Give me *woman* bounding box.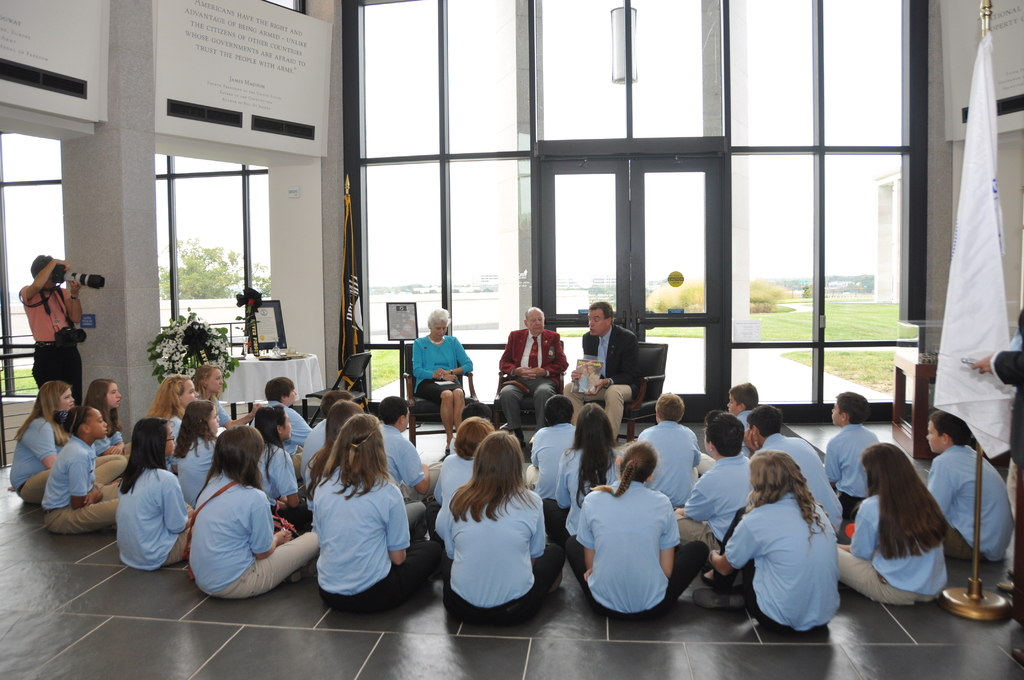
bbox=(252, 402, 310, 518).
